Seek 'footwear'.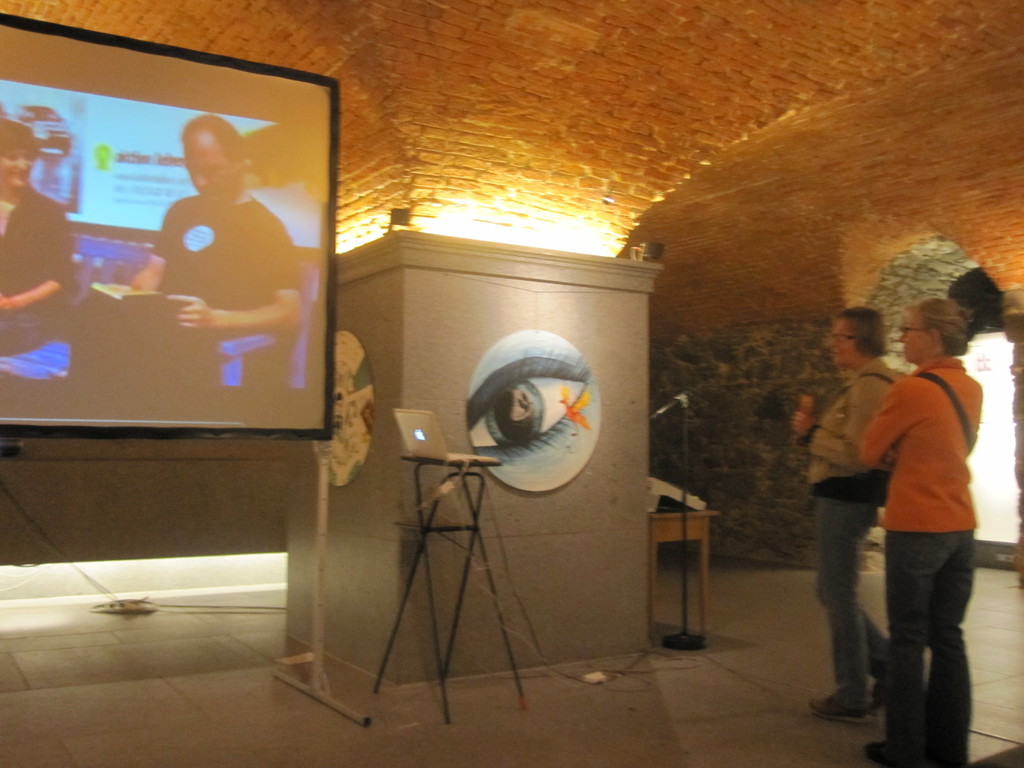
<bbox>815, 694, 881, 723</bbox>.
